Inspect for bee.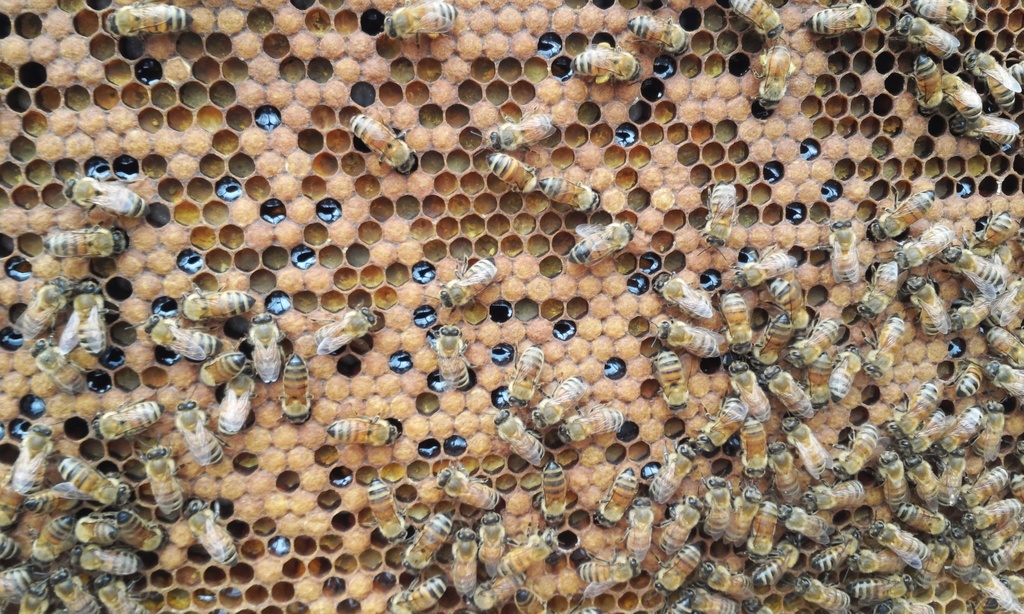
Inspection: bbox=[433, 460, 498, 512].
